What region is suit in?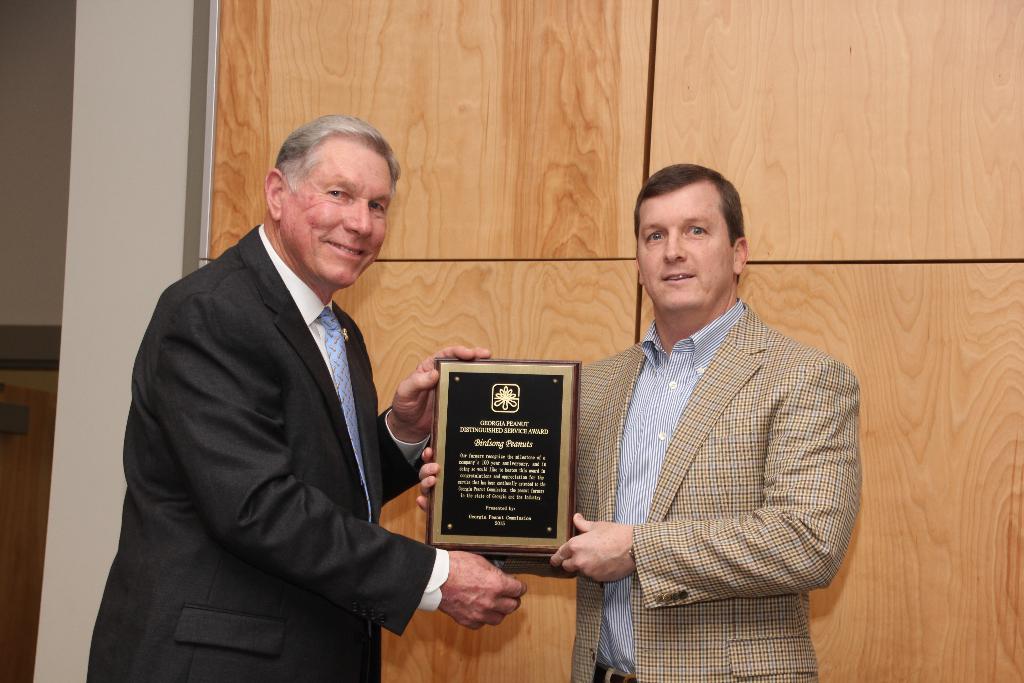
{"left": 108, "top": 99, "right": 484, "bottom": 670}.
